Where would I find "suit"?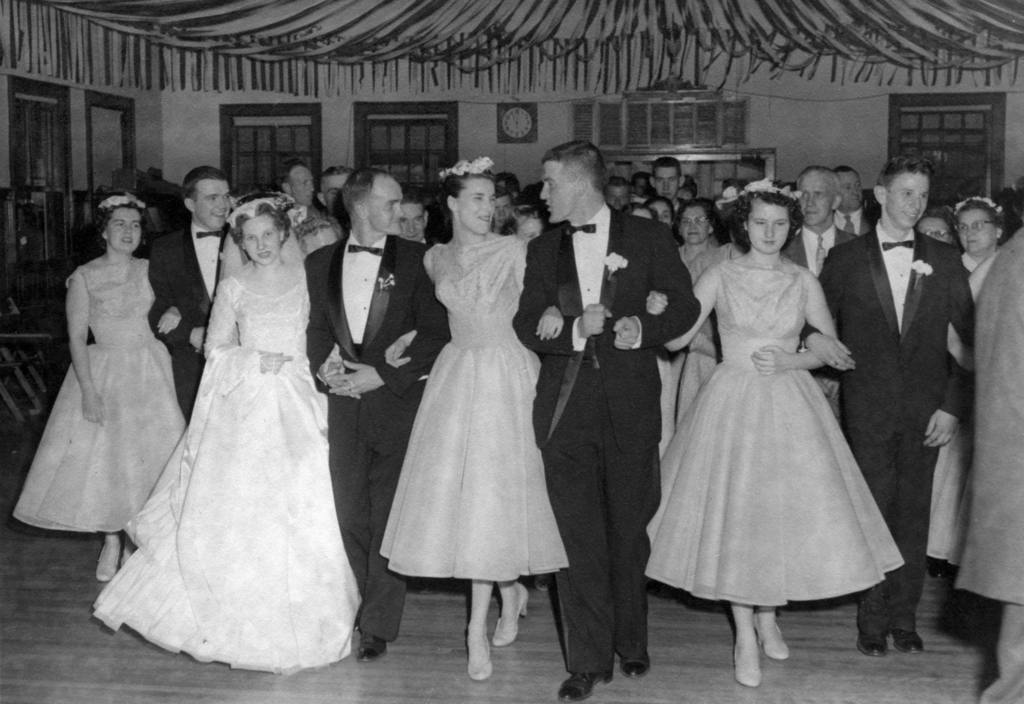
At Rect(543, 142, 693, 691).
